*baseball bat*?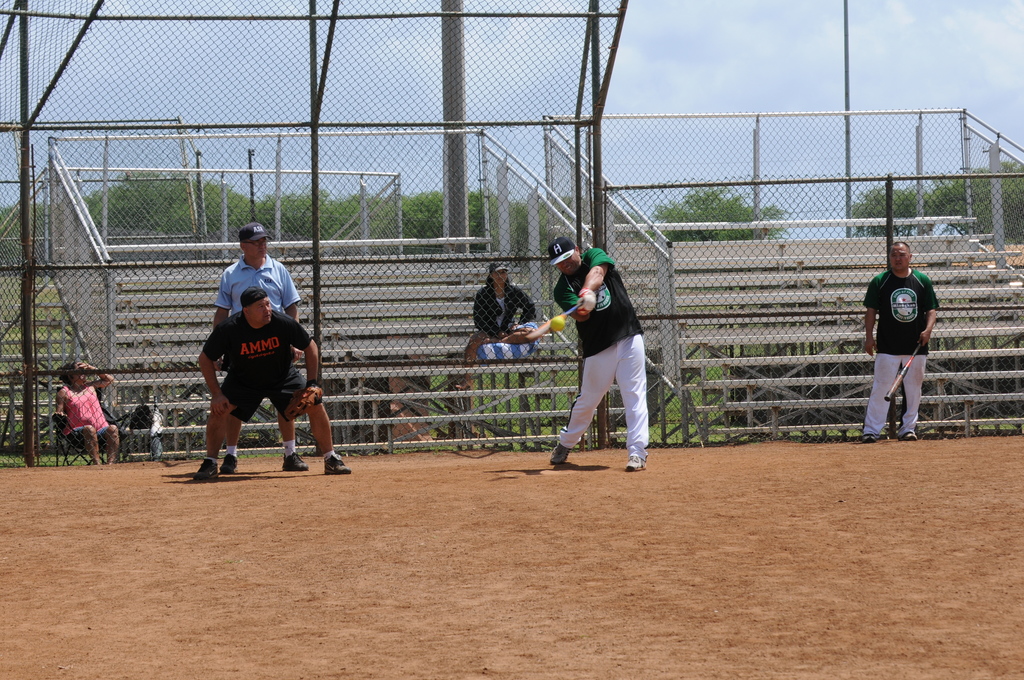
{"x1": 525, "y1": 296, "x2": 585, "y2": 343}
